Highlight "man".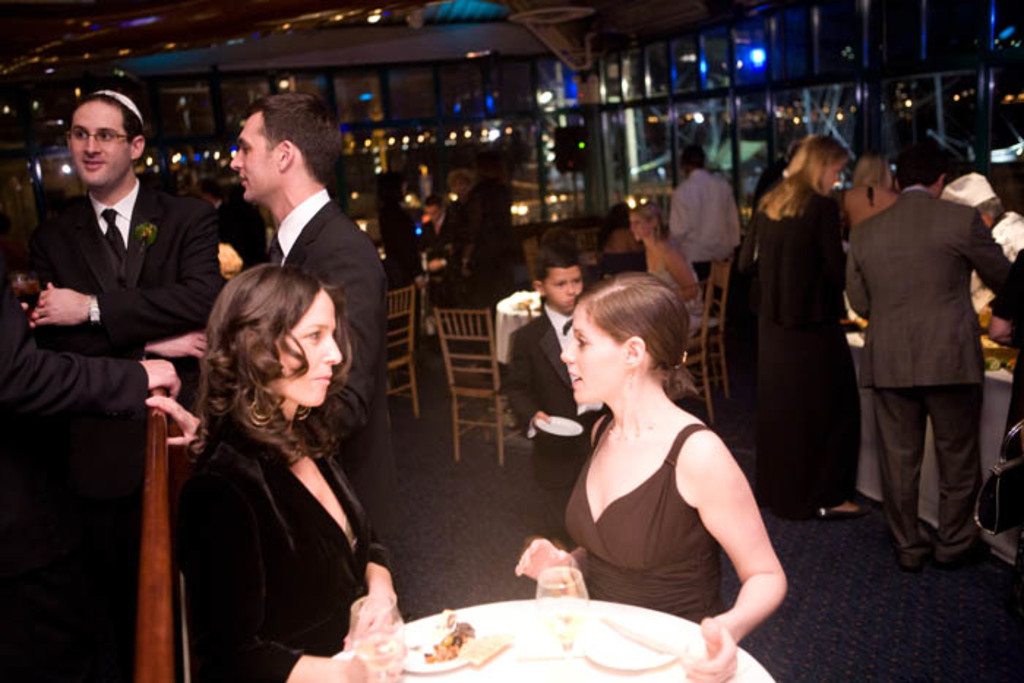
Highlighted region: x1=228, y1=88, x2=398, y2=540.
